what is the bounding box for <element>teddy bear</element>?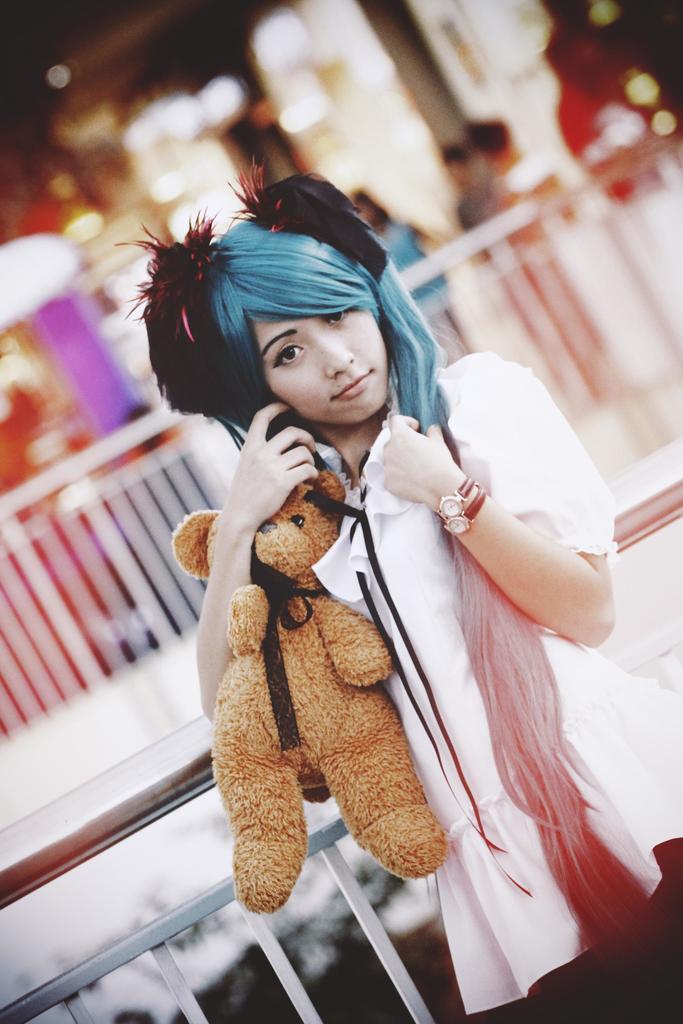
(155, 471, 451, 914).
